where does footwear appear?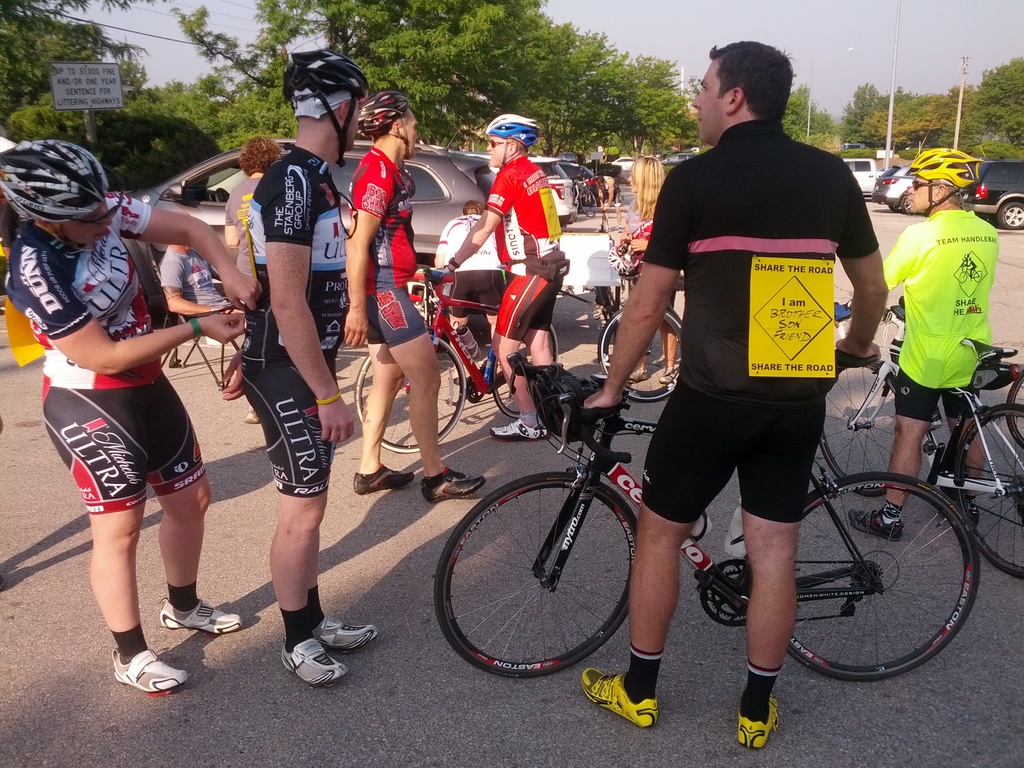
Appears at 346, 465, 419, 495.
